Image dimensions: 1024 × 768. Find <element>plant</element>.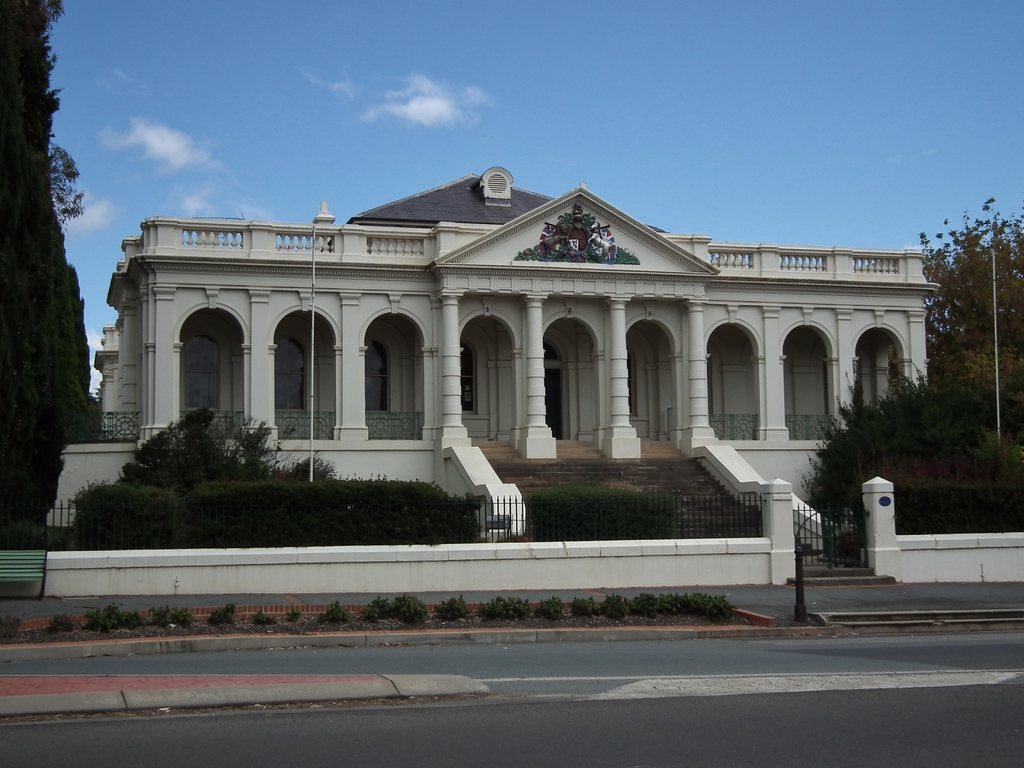
149, 600, 172, 630.
